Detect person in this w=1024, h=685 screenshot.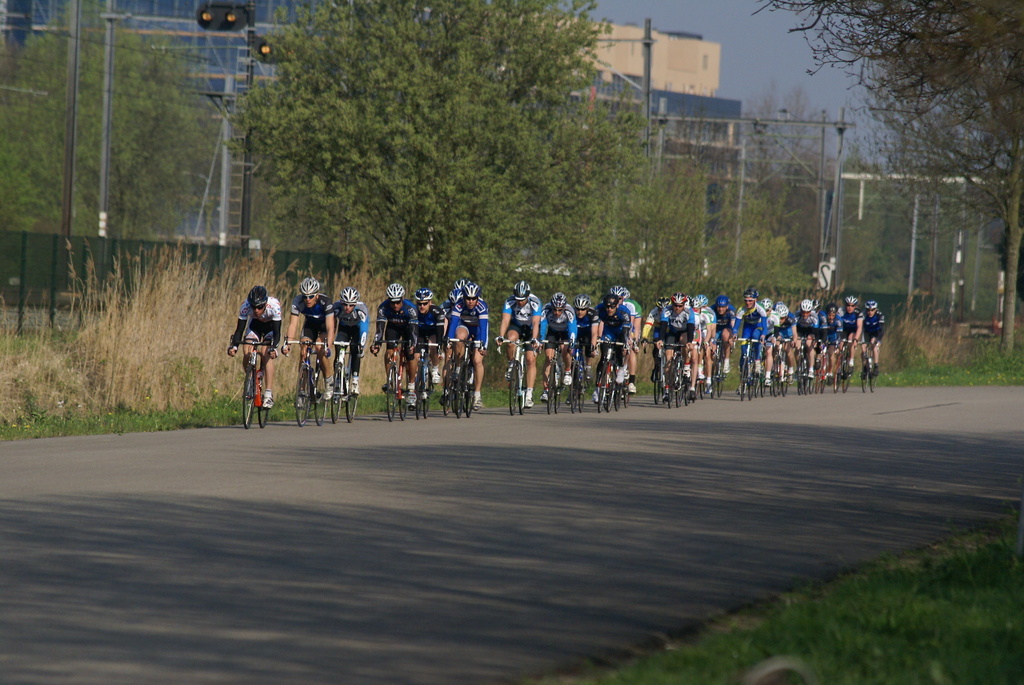
Detection: <region>372, 281, 418, 405</region>.
